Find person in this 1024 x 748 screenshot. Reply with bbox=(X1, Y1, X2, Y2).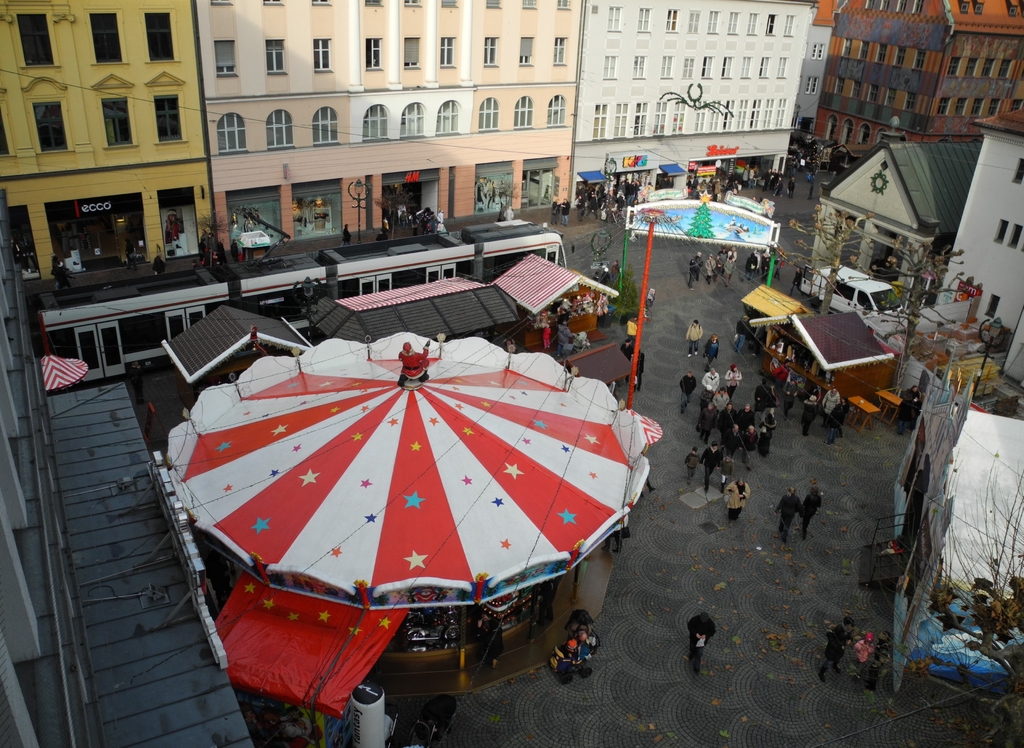
bbox=(231, 240, 238, 264).
